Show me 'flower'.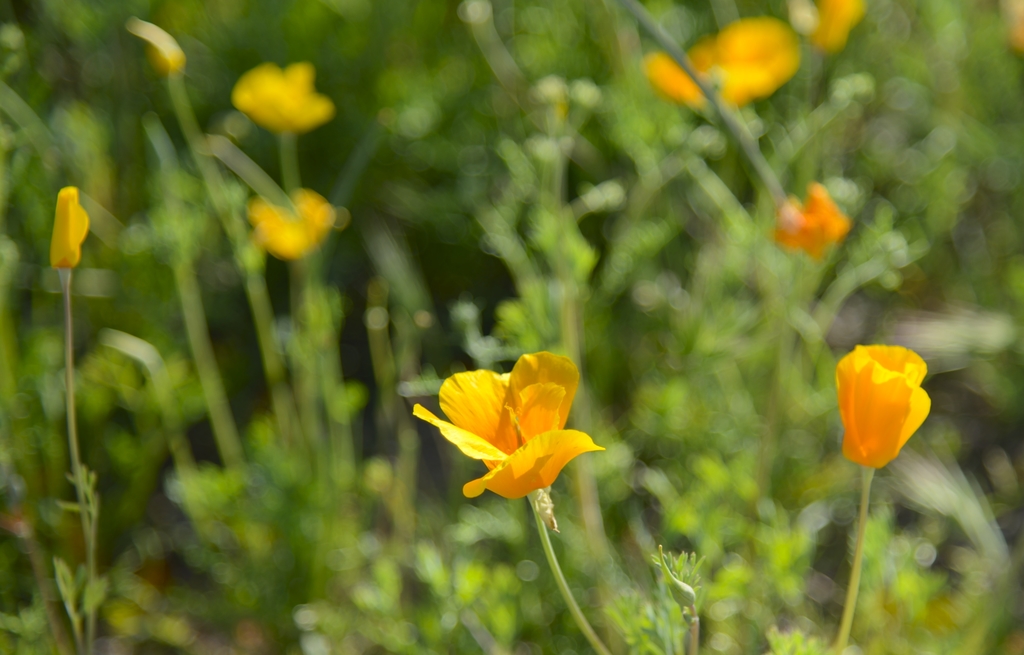
'flower' is here: 221/55/341/130.
